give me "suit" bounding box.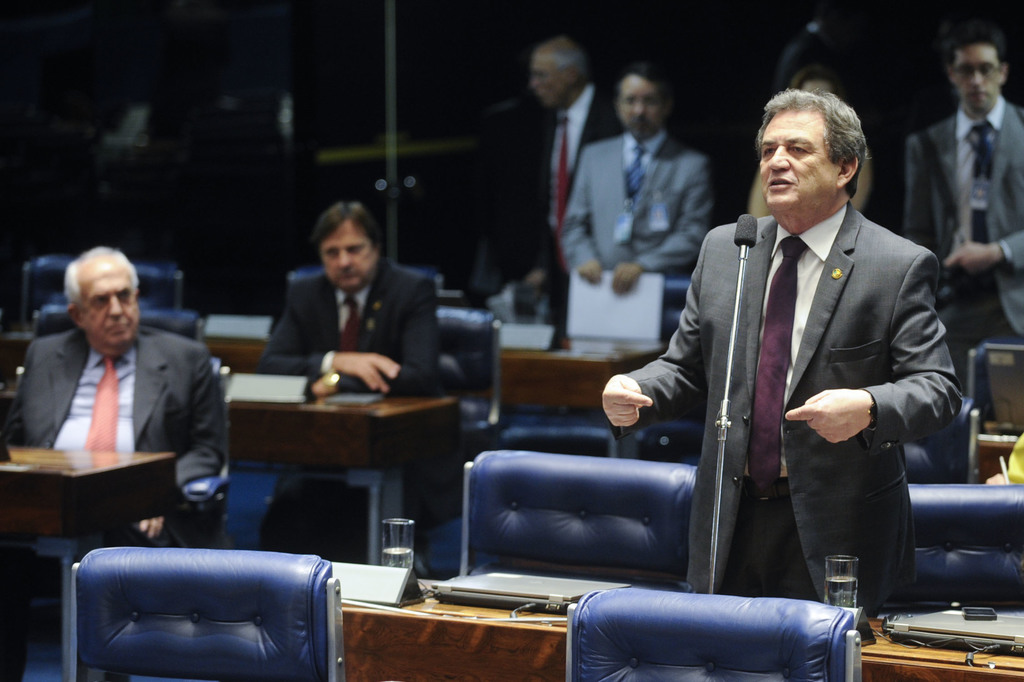
<box>553,129,707,298</box>.
